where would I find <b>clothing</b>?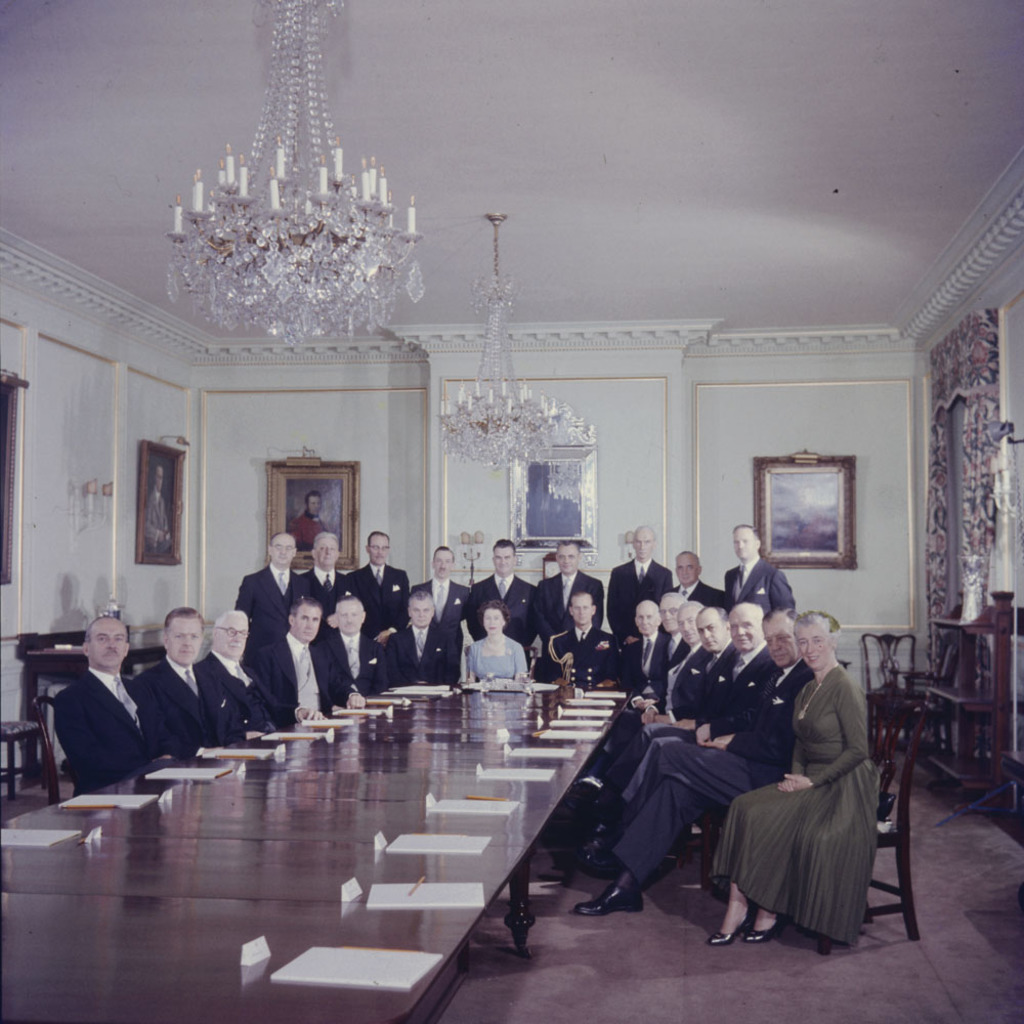
At <bbox>409, 577, 478, 623</bbox>.
